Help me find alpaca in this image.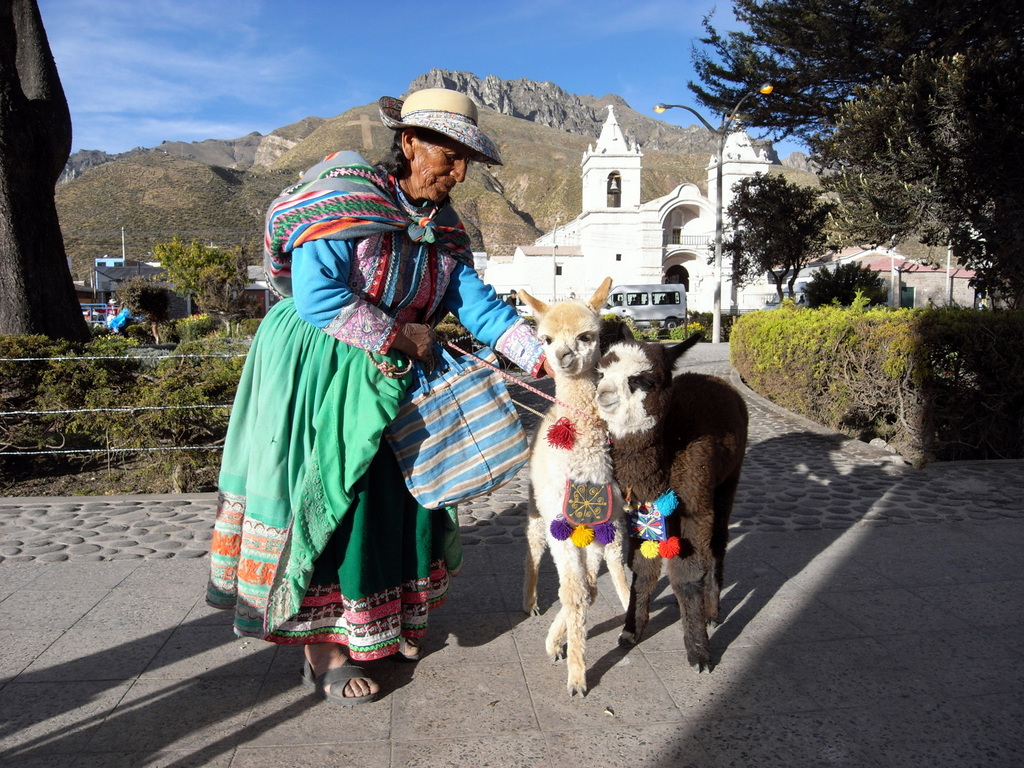
Found it: select_region(594, 326, 749, 673).
